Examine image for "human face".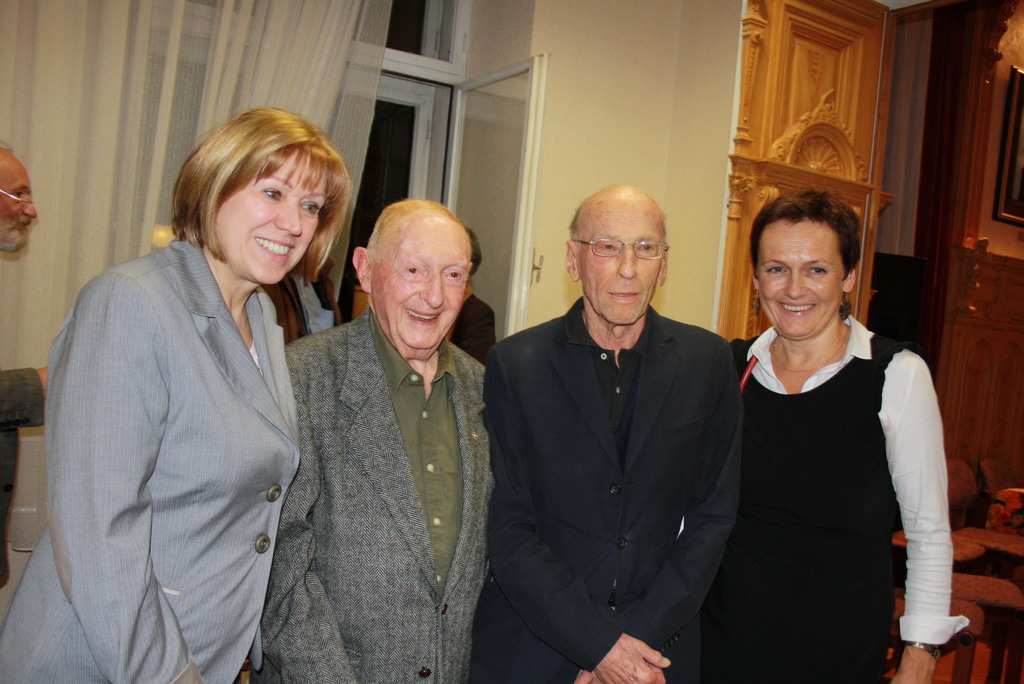
Examination result: <bbox>214, 149, 328, 289</bbox>.
